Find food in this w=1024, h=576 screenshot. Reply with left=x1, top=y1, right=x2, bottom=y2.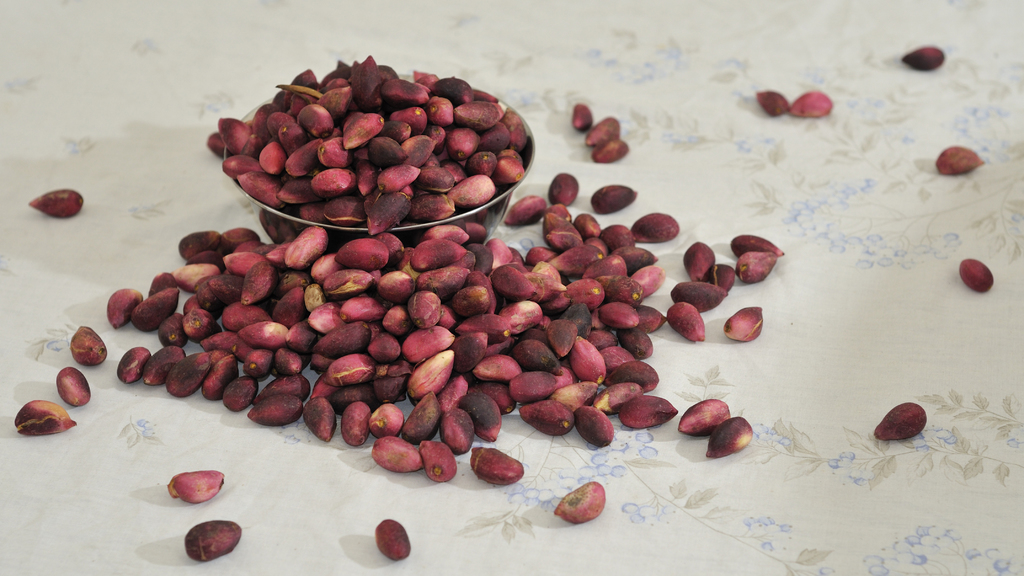
left=724, top=307, right=764, bottom=343.
